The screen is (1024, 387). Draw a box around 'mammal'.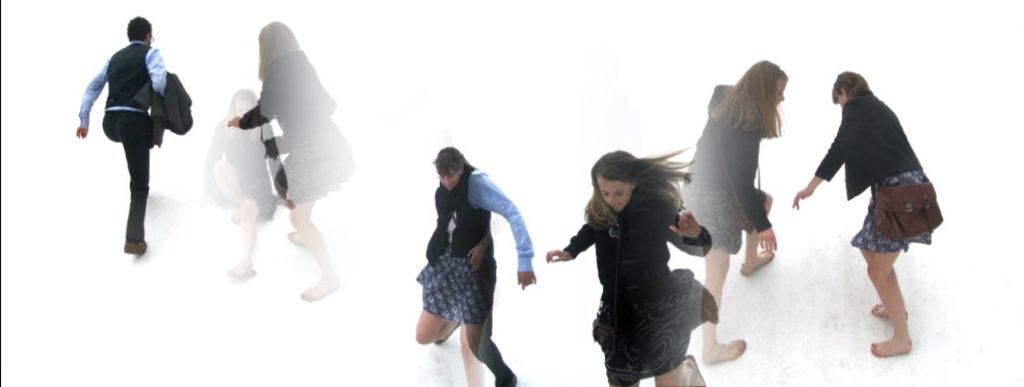
{"left": 71, "top": 6, "right": 184, "bottom": 228}.
